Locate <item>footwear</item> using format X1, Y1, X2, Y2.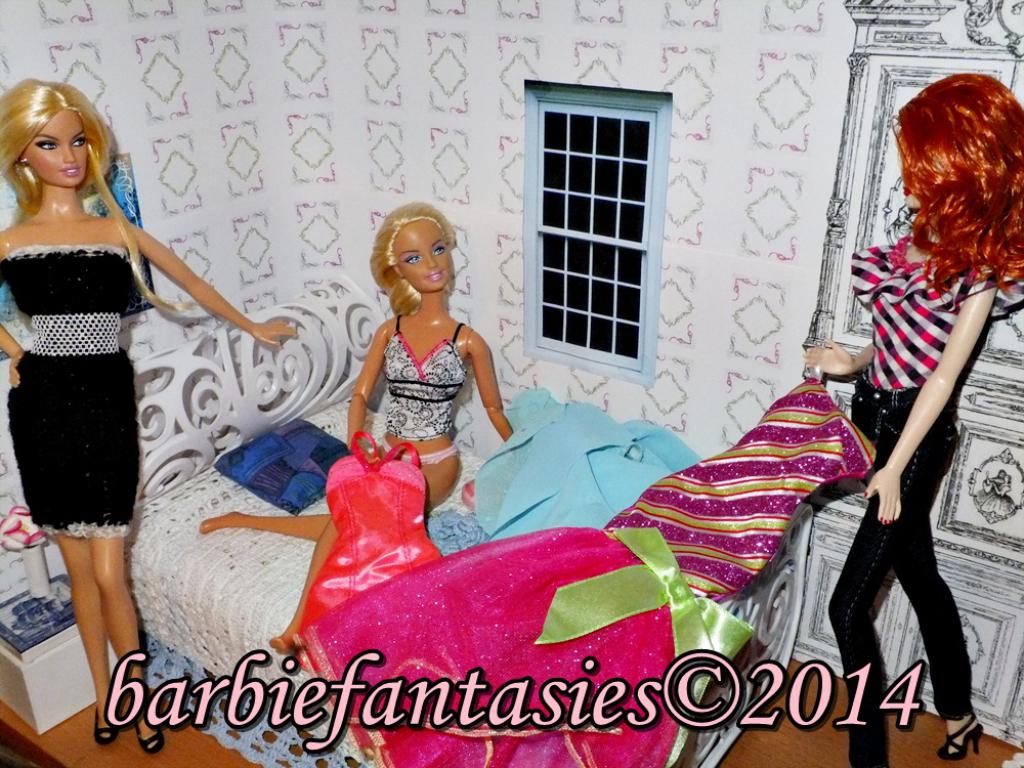
938, 717, 985, 764.
